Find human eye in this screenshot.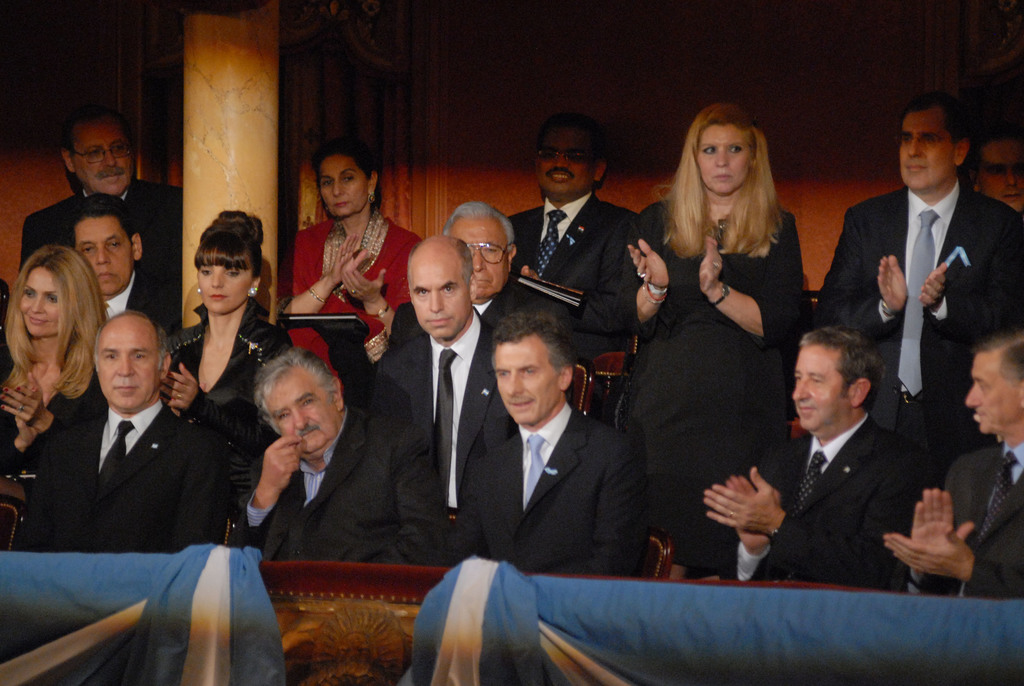
The bounding box for human eye is bbox=[43, 293, 60, 306].
